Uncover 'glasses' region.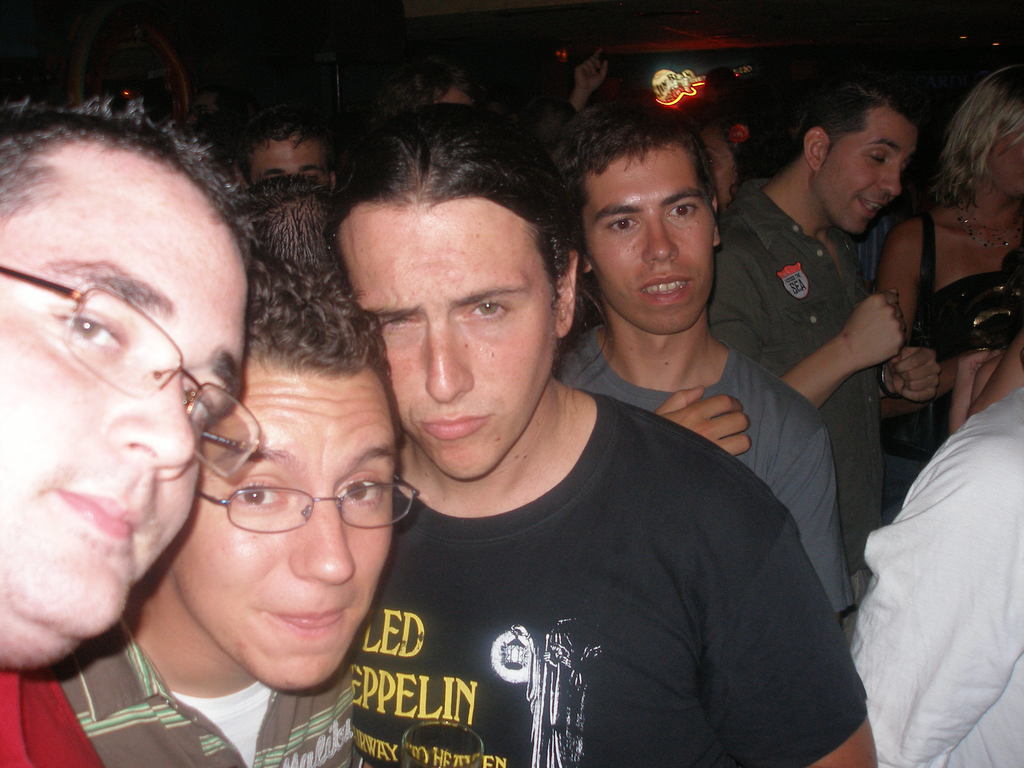
Uncovered: [173,463,400,549].
